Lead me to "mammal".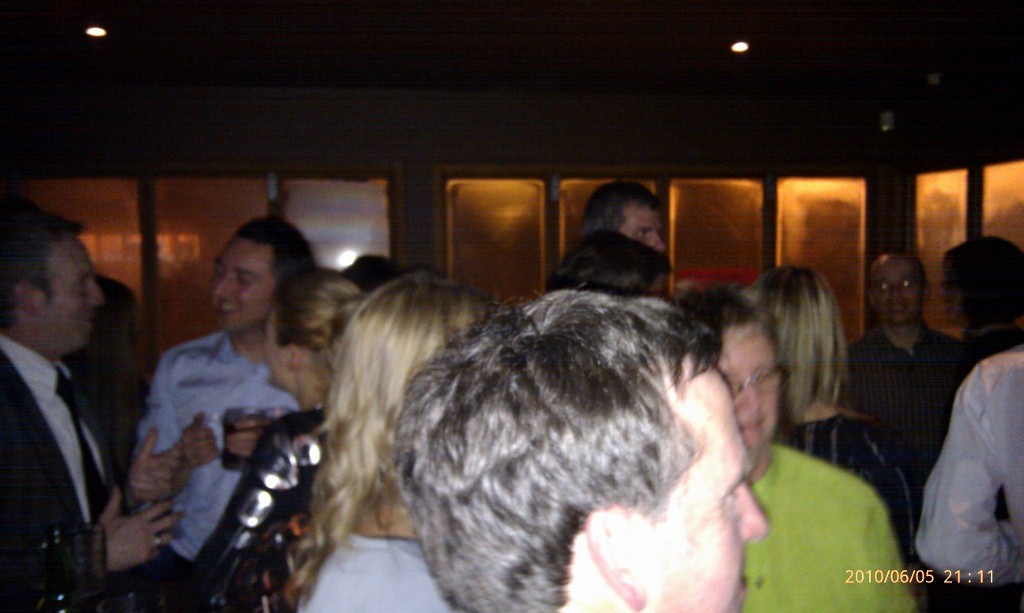
Lead to <box>845,244,961,487</box>.
